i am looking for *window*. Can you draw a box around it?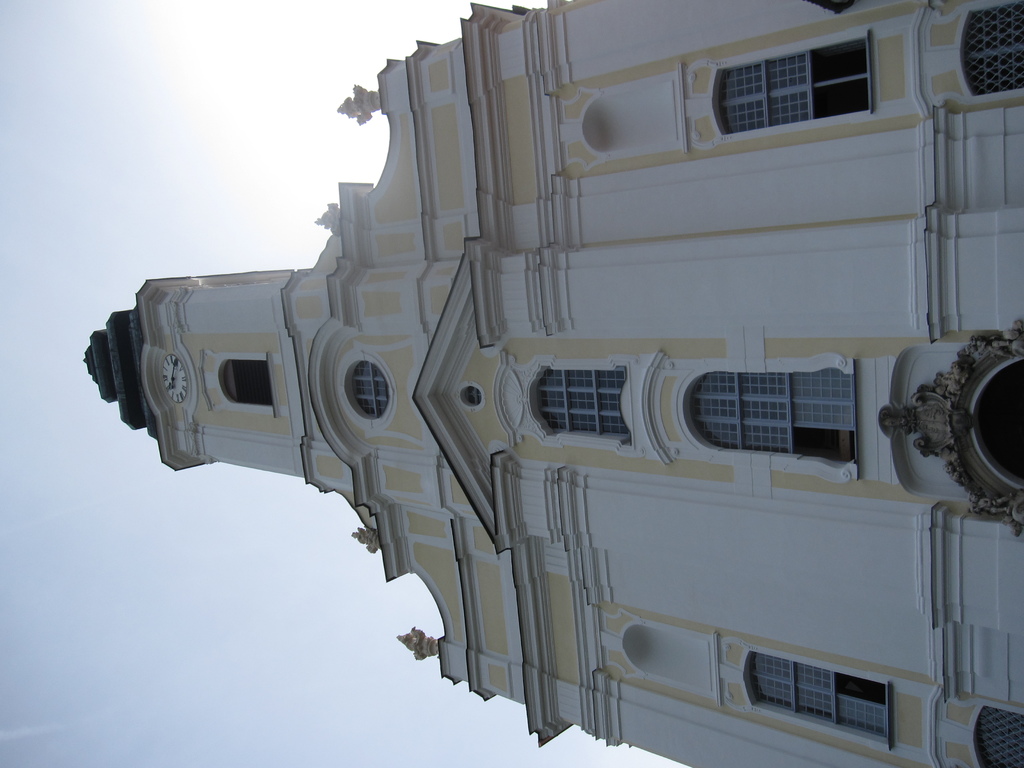
Sure, the bounding box is bbox=(975, 710, 1023, 767).
